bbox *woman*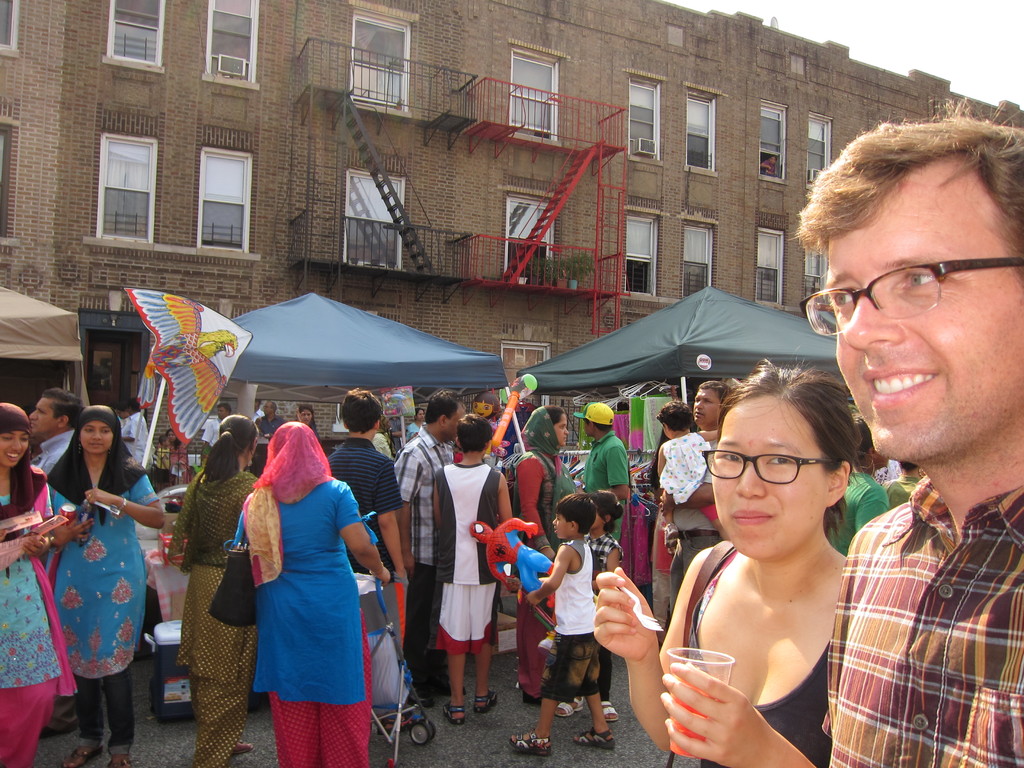
<box>162,429,192,490</box>
